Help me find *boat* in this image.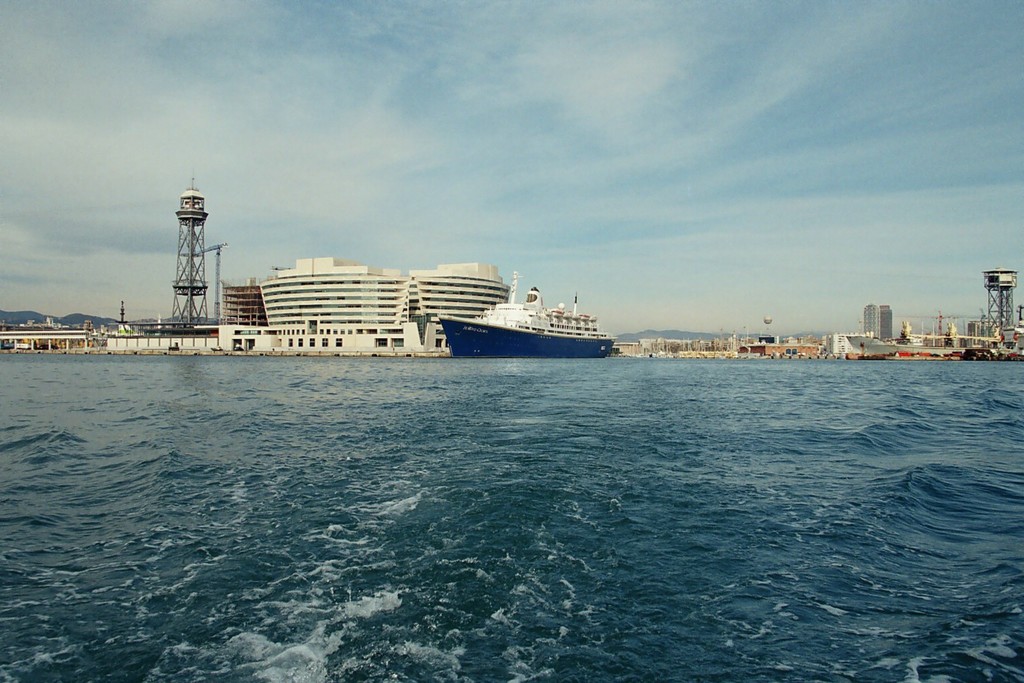
Found it: crop(427, 275, 627, 362).
